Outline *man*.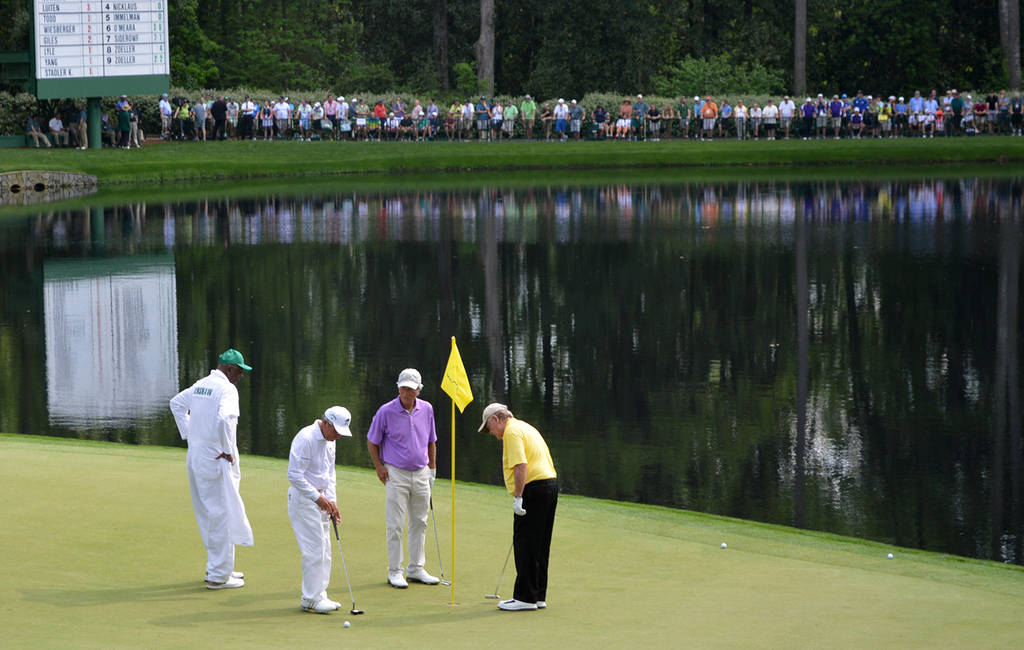
Outline: box(521, 95, 536, 140).
